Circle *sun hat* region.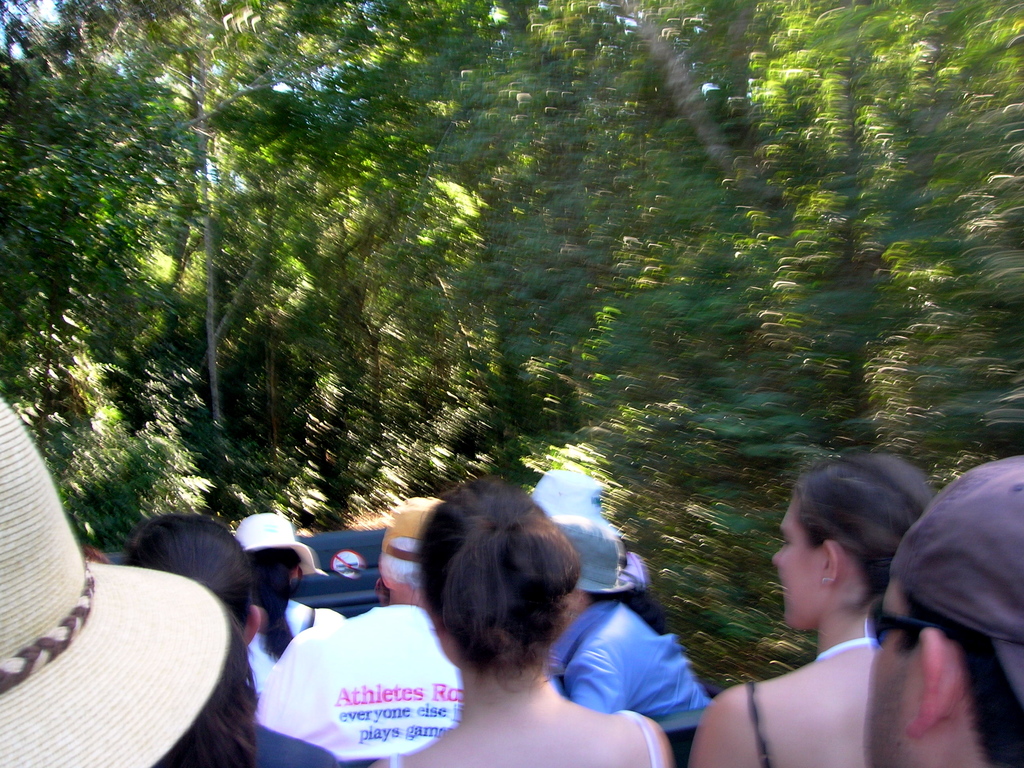
Region: [231,511,317,581].
